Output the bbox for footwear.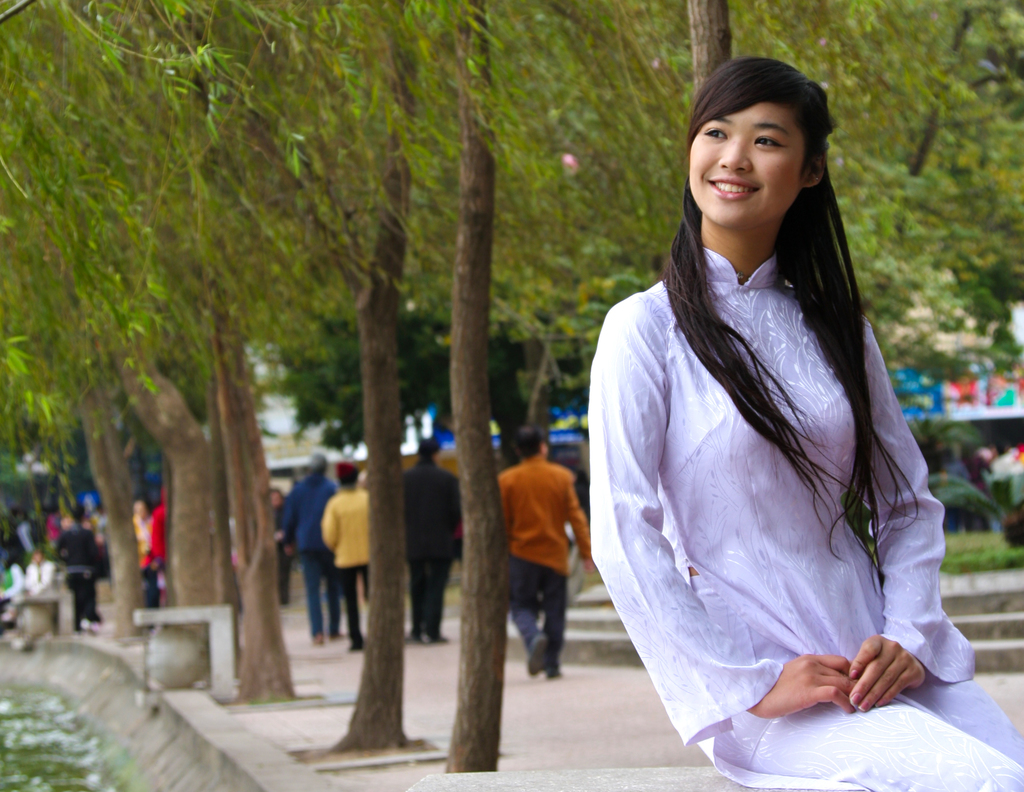
region(430, 634, 453, 643).
